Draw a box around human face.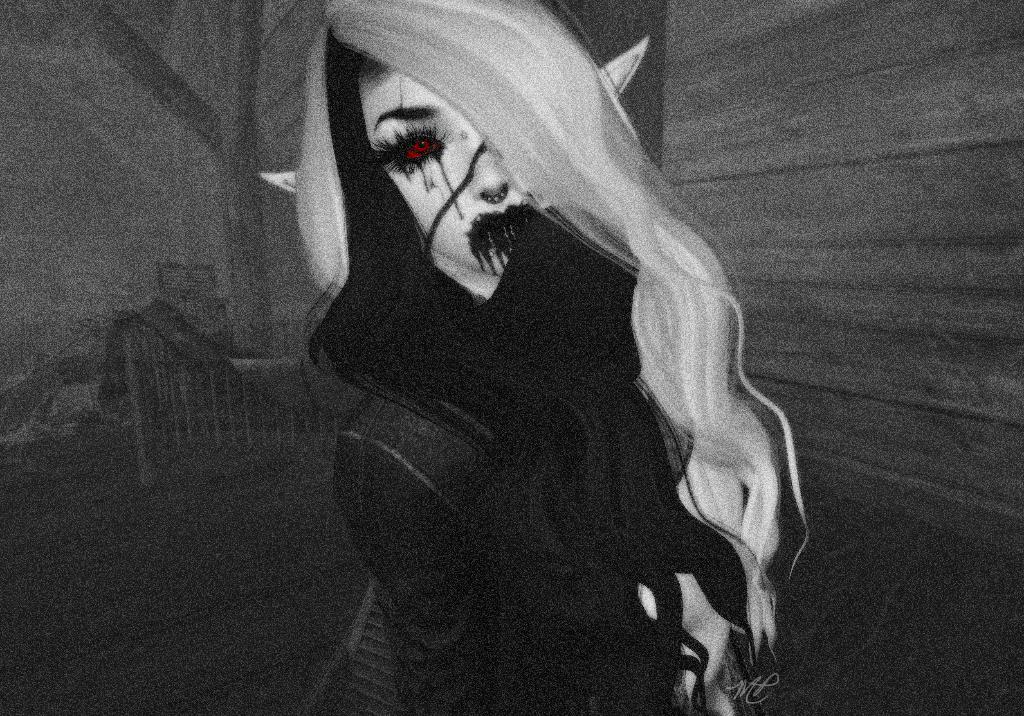
{"x1": 362, "y1": 62, "x2": 541, "y2": 273}.
